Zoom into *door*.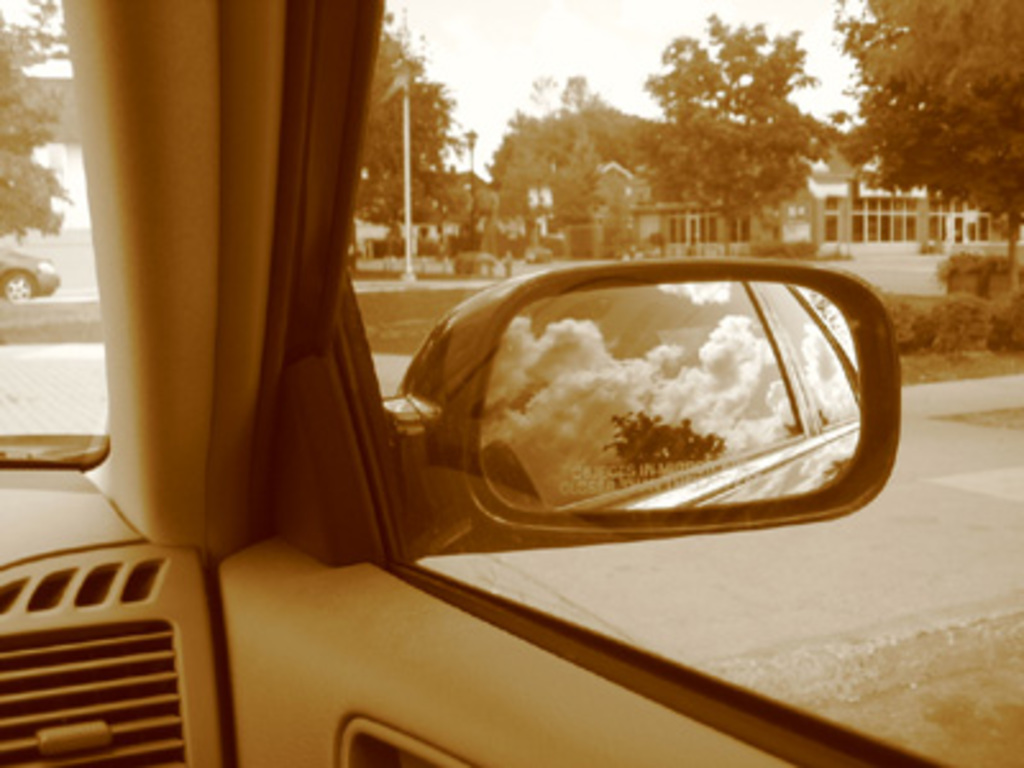
Zoom target: [212,0,1021,765].
